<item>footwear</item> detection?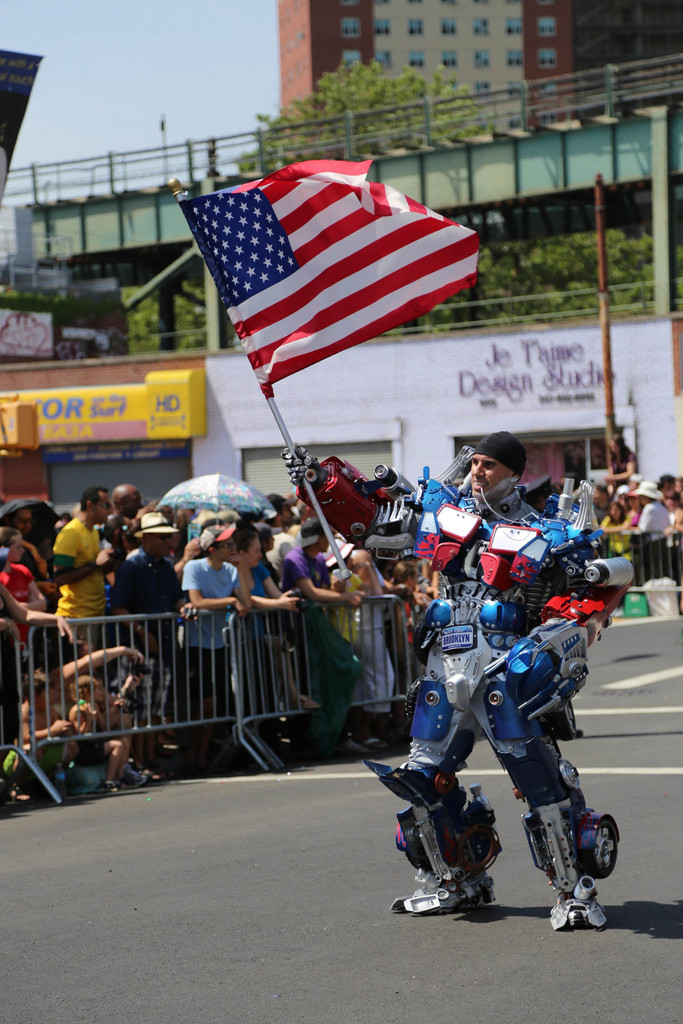
[left=115, top=765, right=152, bottom=790]
